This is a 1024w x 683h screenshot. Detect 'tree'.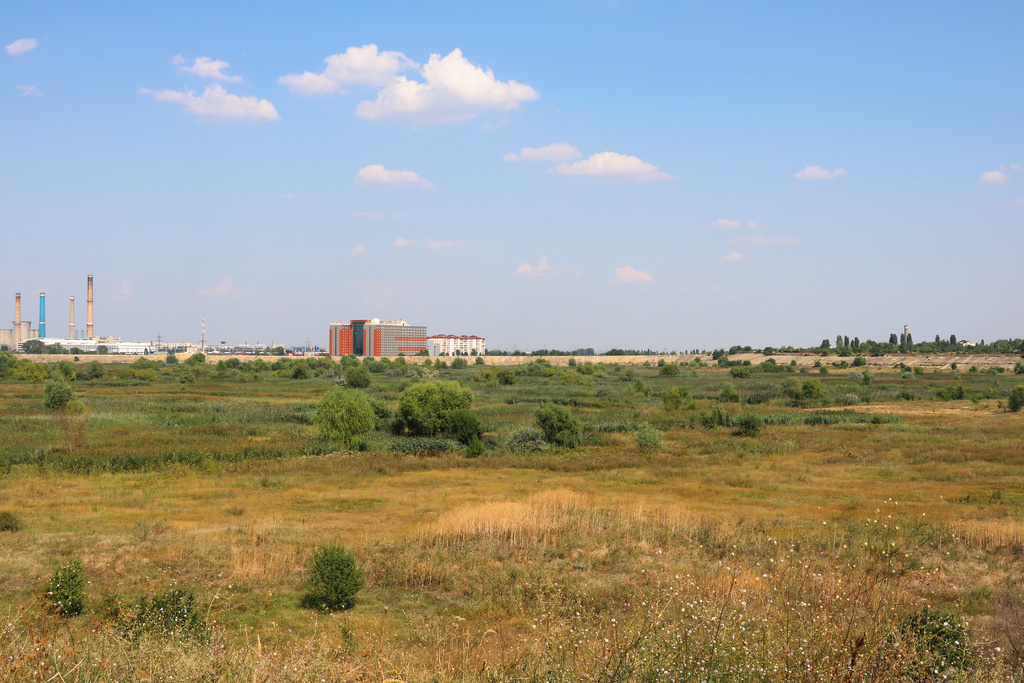
[x1=479, y1=368, x2=515, y2=388].
